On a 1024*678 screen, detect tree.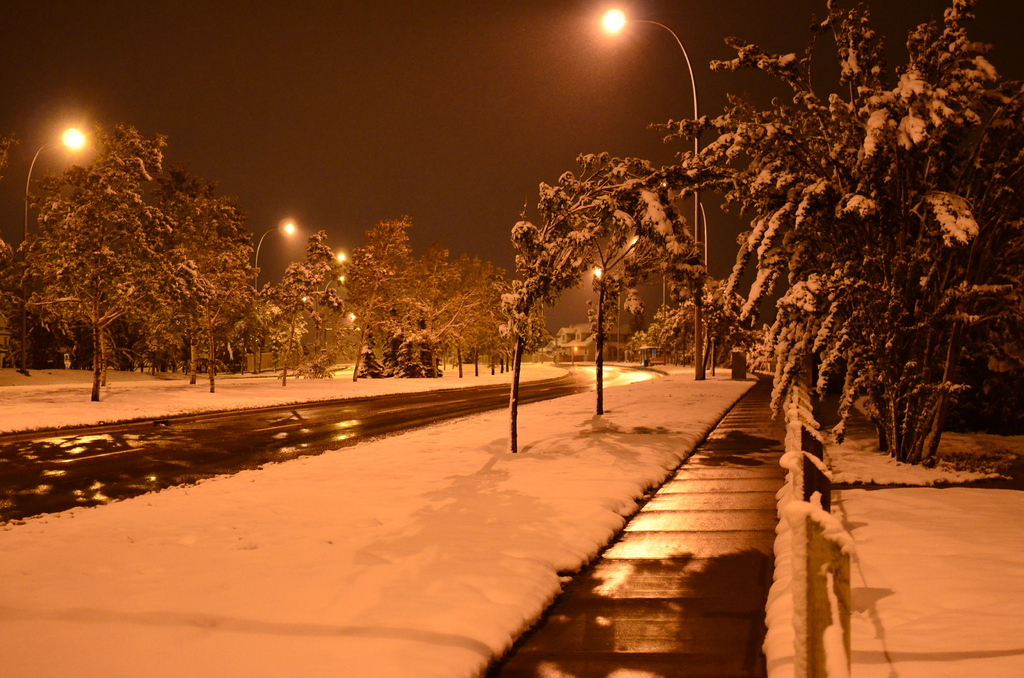
crop(711, 44, 1018, 463).
